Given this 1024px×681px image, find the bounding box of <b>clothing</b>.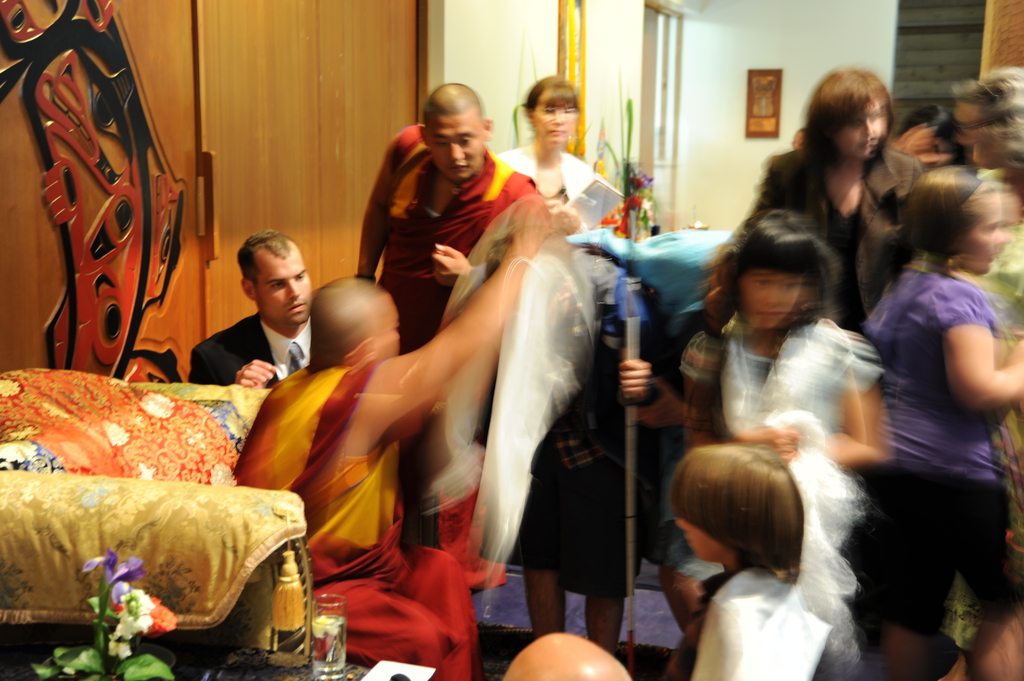
749,148,918,313.
